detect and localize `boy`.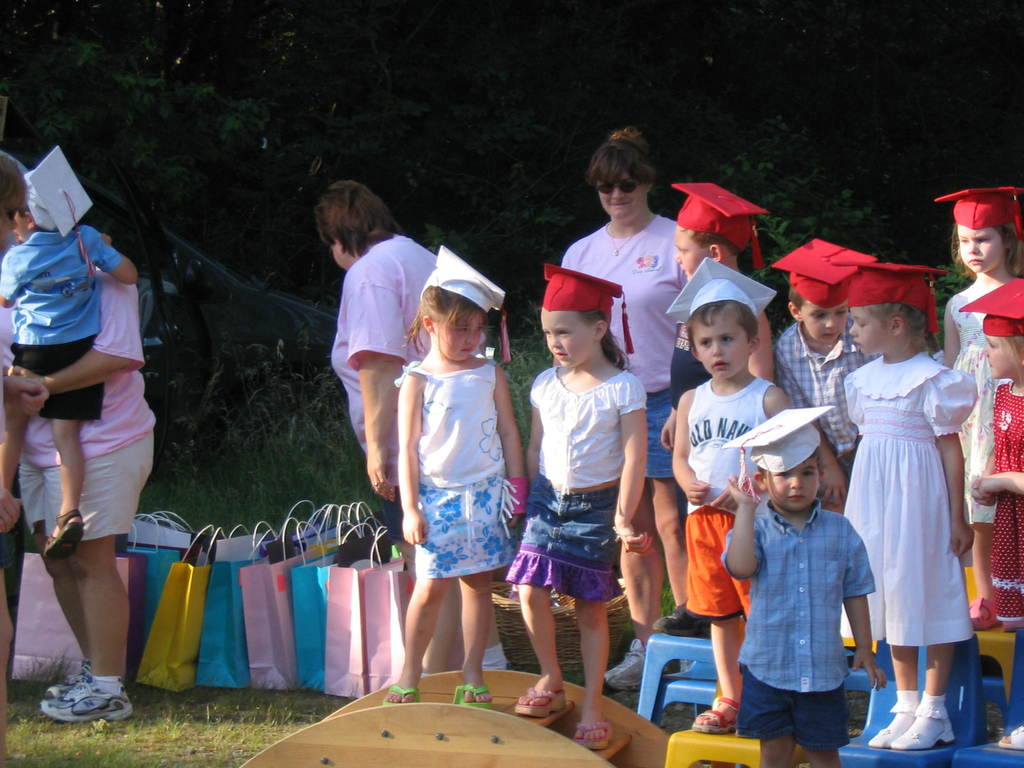
Localized at bbox(659, 197, 788, 637).
